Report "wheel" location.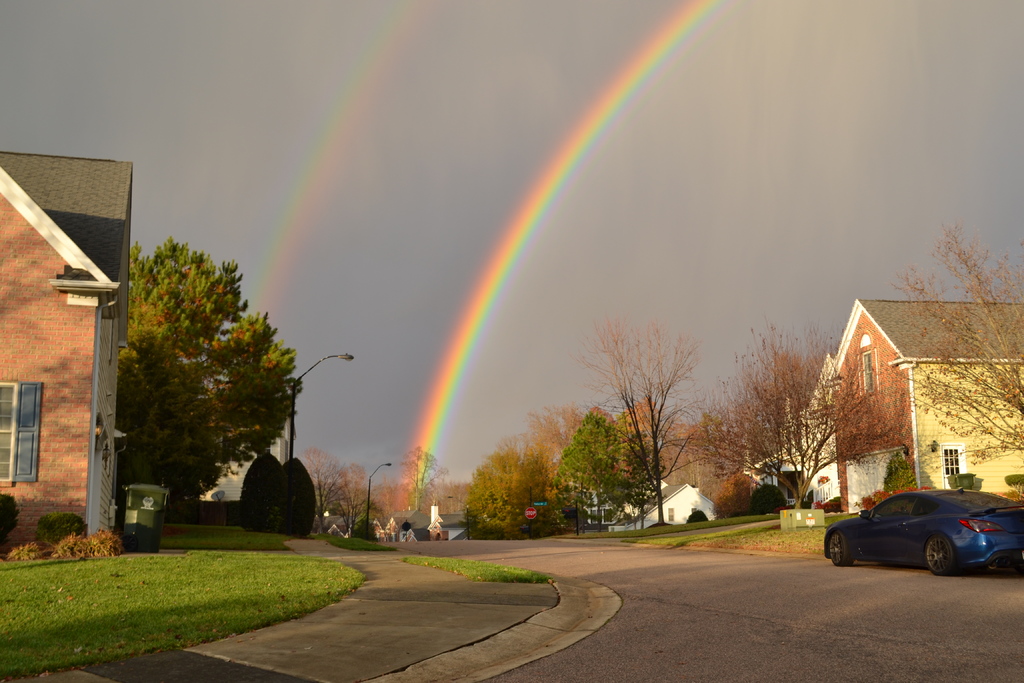
Report: [929,537,954,580].
